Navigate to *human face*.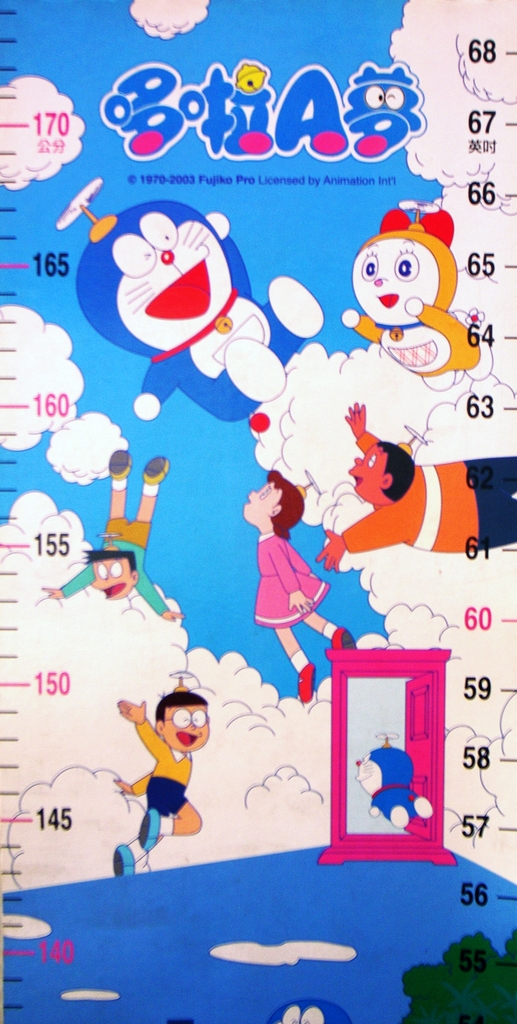
Navigation target: (166,705,208,751).
